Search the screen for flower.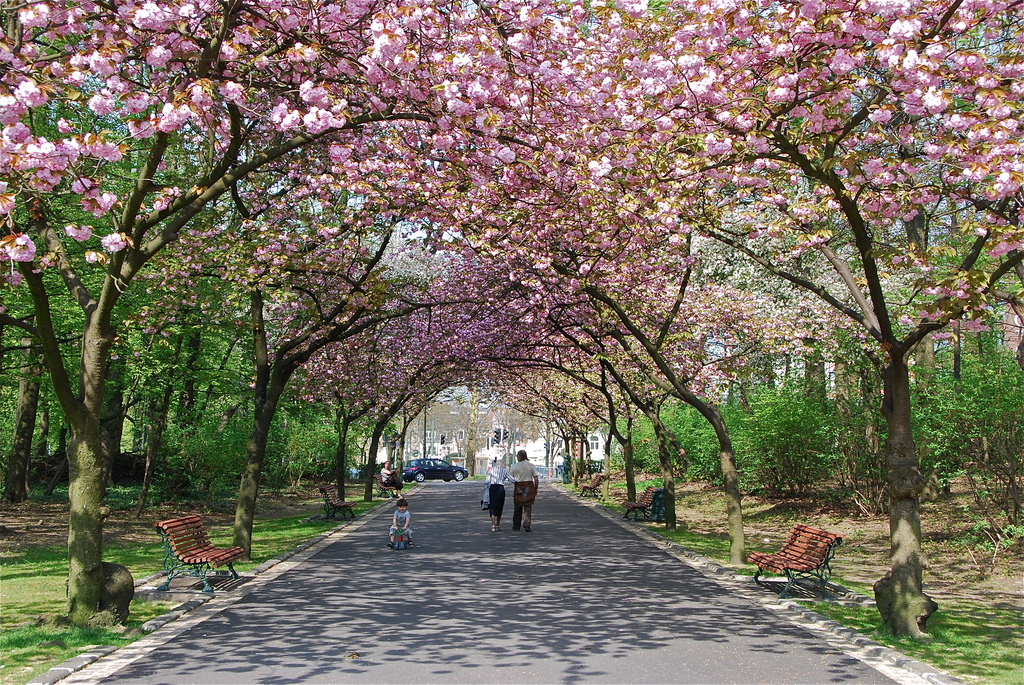
Found at [0,229,41,261].
